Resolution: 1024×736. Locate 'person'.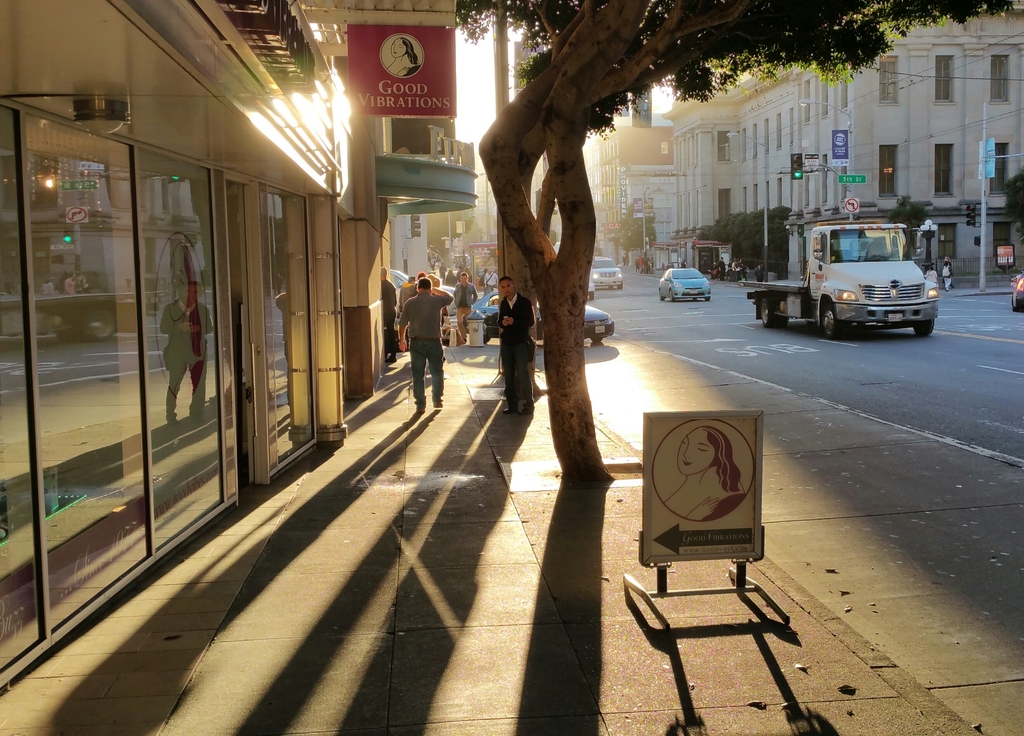
select_region(447, 270, 477, 348).
